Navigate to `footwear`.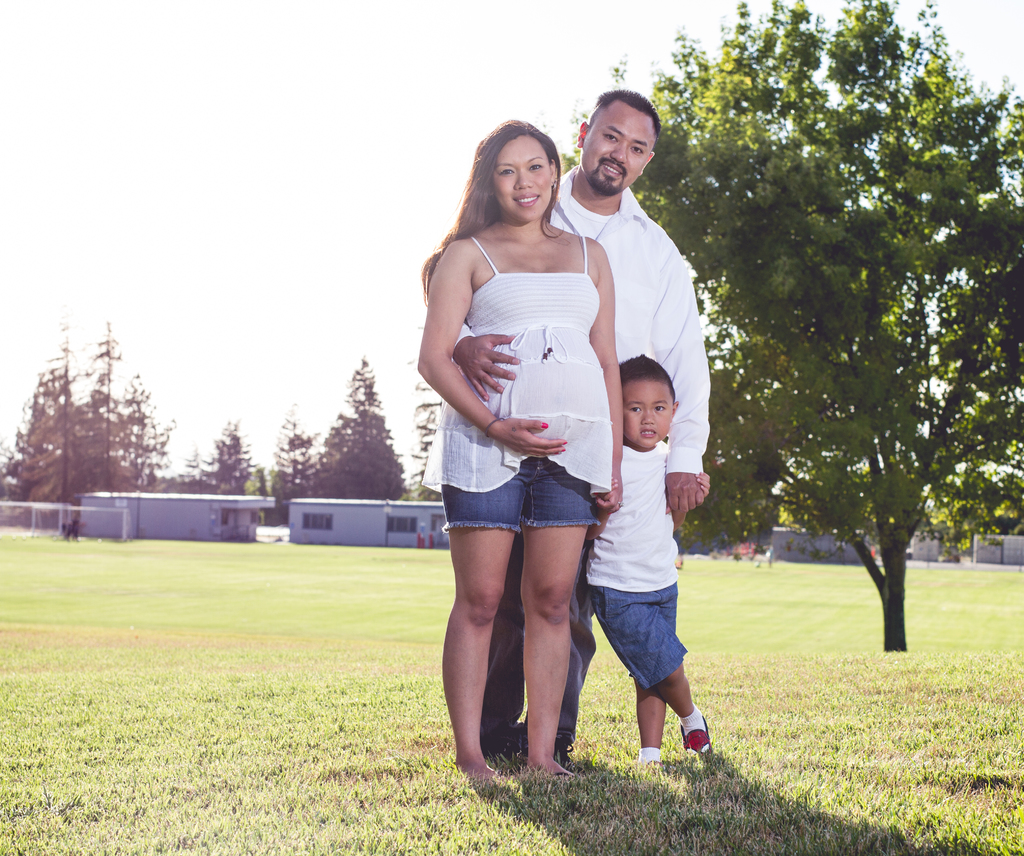
Navigation target: (x1=476, y1=711, x2=522, y2=778).
